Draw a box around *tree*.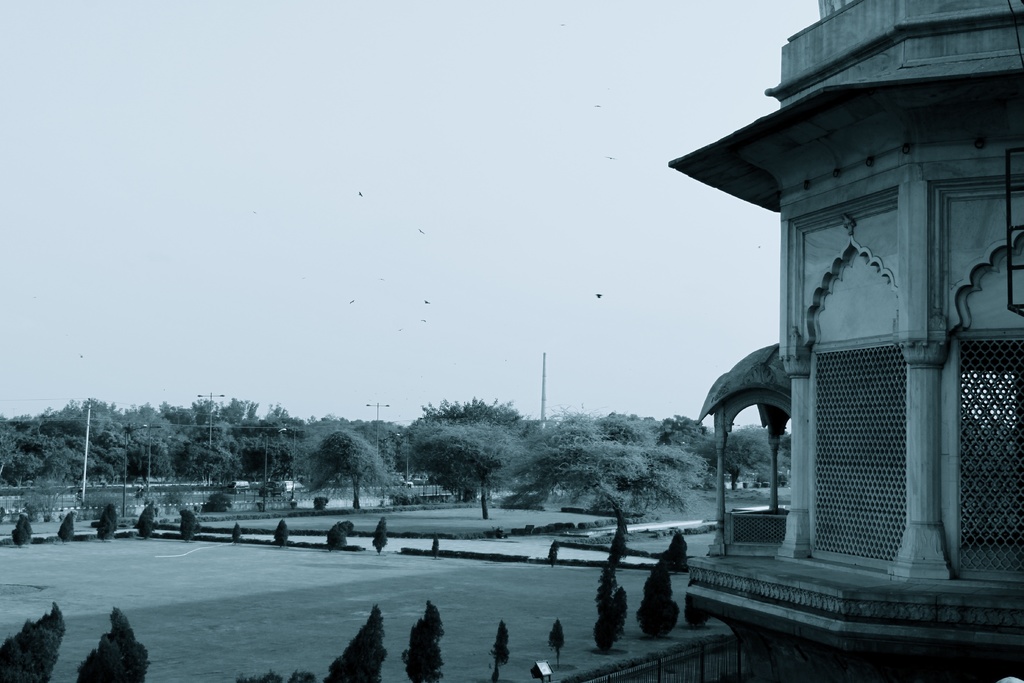
[x1=737, y1=424, x2=790, y2=486].
